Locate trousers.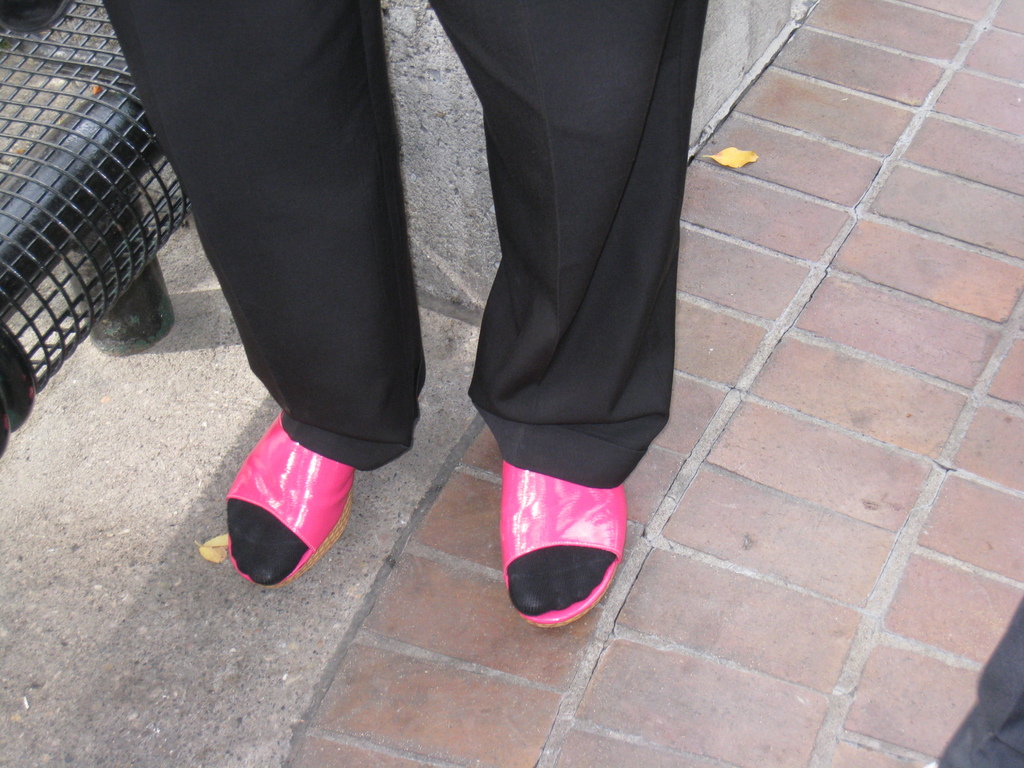
Bounding box: x1=95, y1=0, x2=710, y2=490.
